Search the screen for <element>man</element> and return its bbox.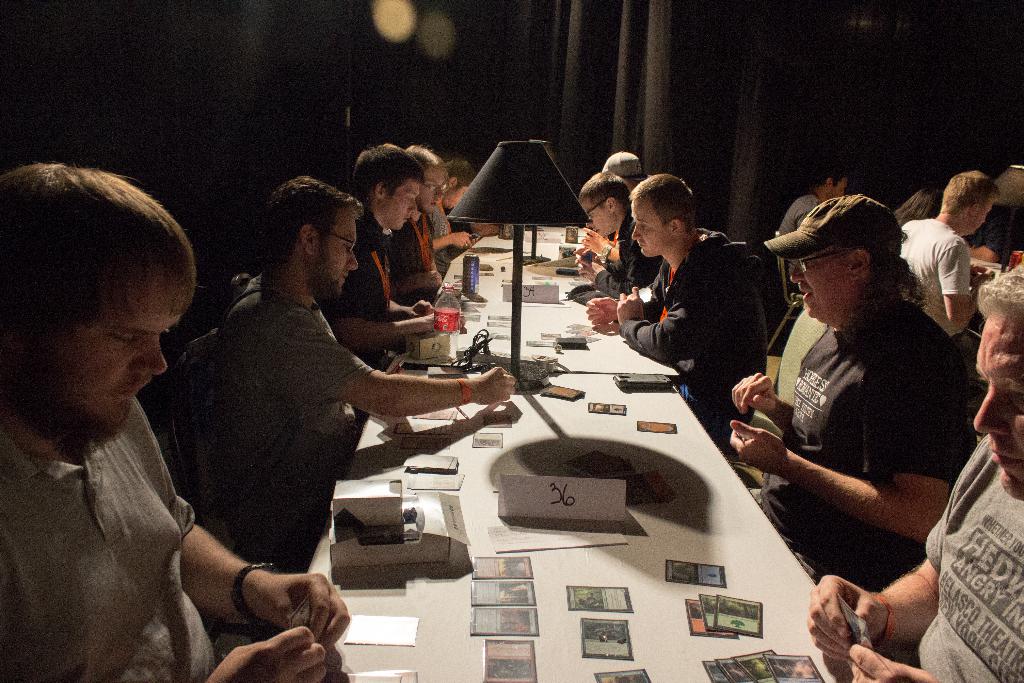
Found: box(807, 263, 1023, 682).
